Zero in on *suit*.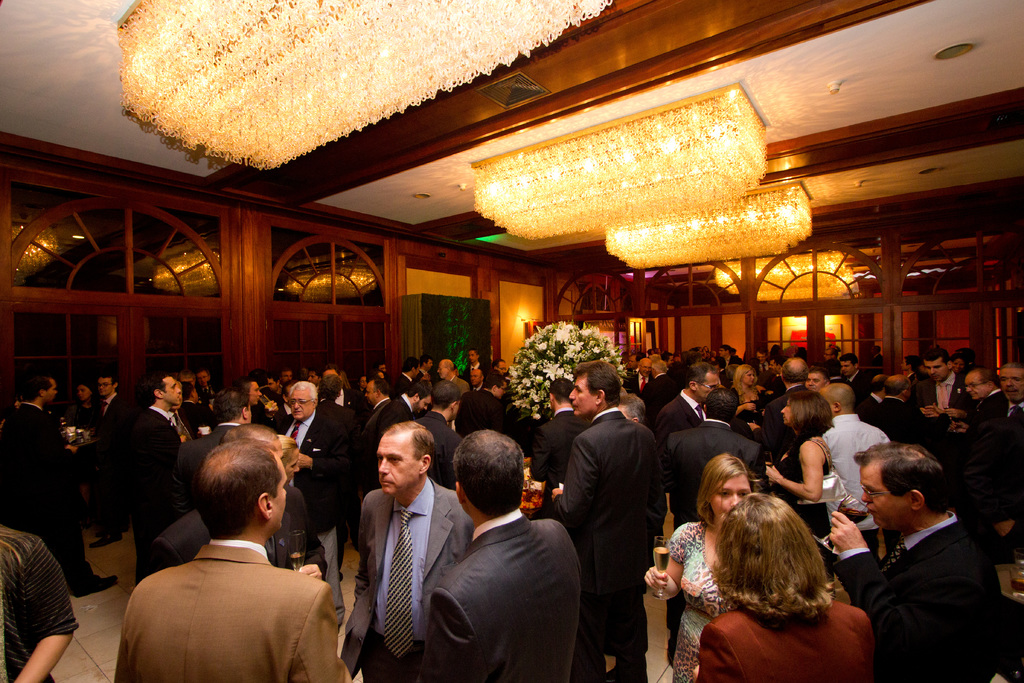
Zeroed in: (x1=371, y1=397, x2=389, y2=418).
